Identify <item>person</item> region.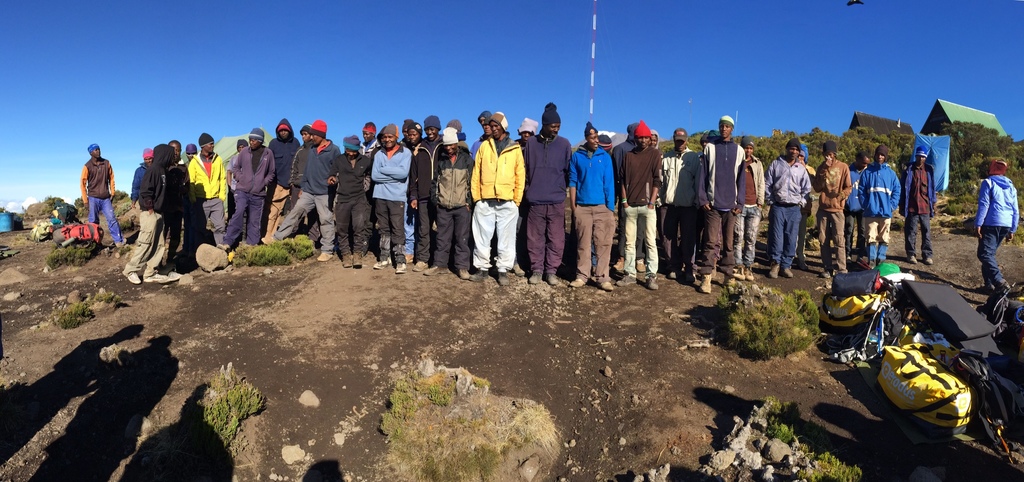
Region: (172,142,197,182).
